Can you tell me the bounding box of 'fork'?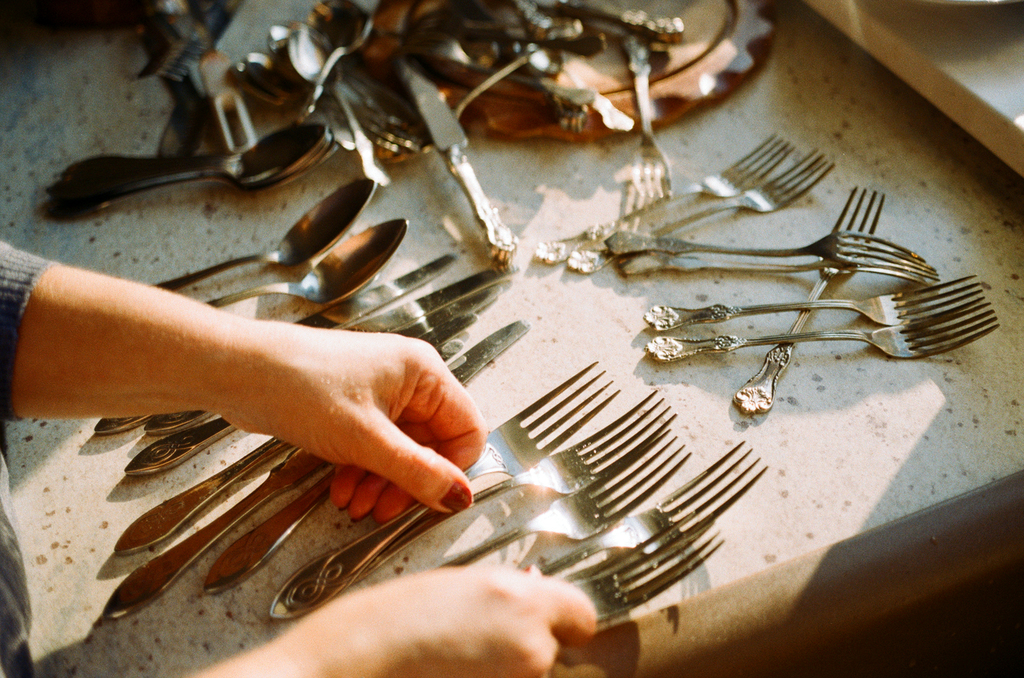
select_region(453, 431, 692, 566).
